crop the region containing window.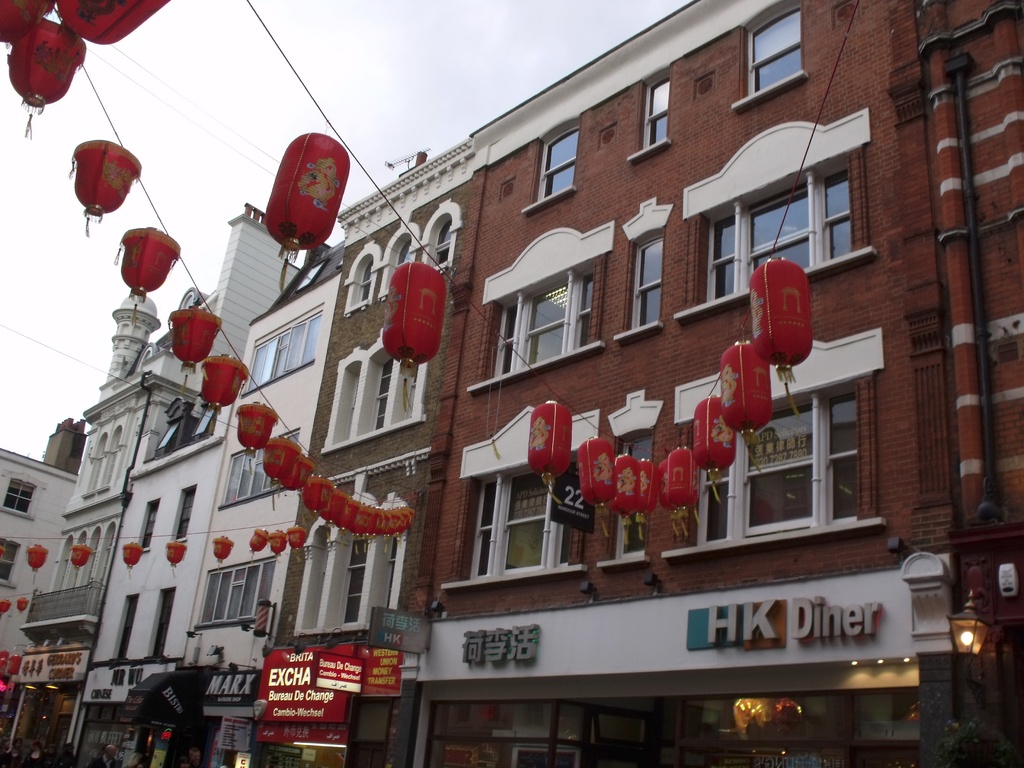
Crop region: bbox=[0, 537, 26, 584].
